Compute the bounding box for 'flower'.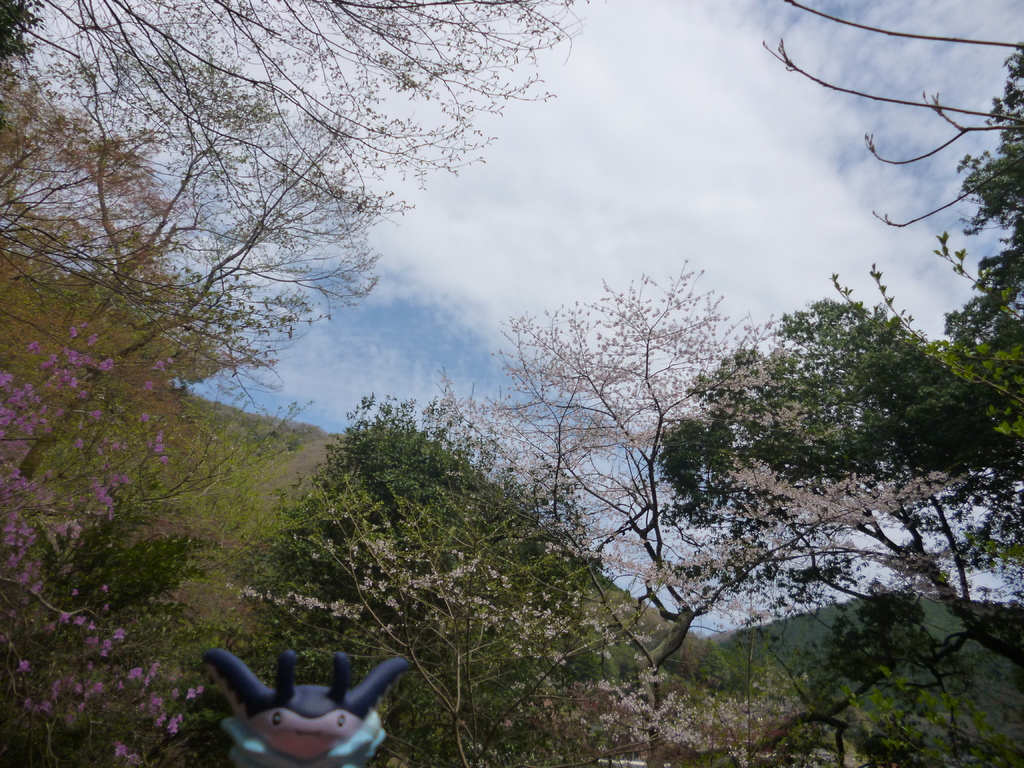
bbox=[60, 611, 70, 626].
